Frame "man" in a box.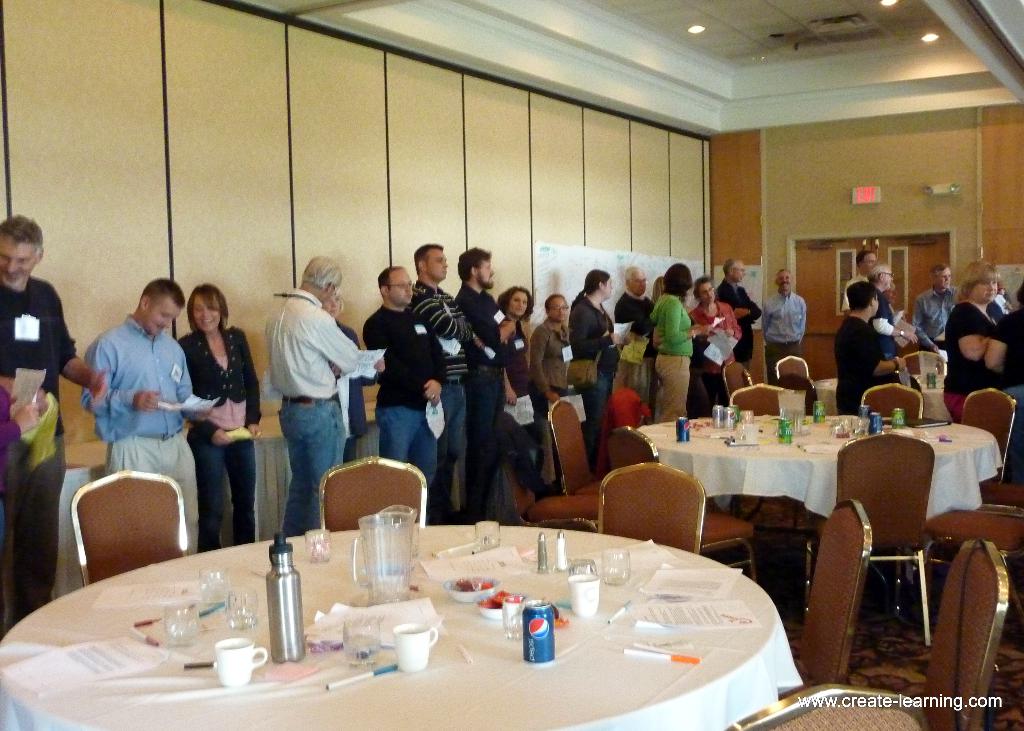
80:279:218:549.
